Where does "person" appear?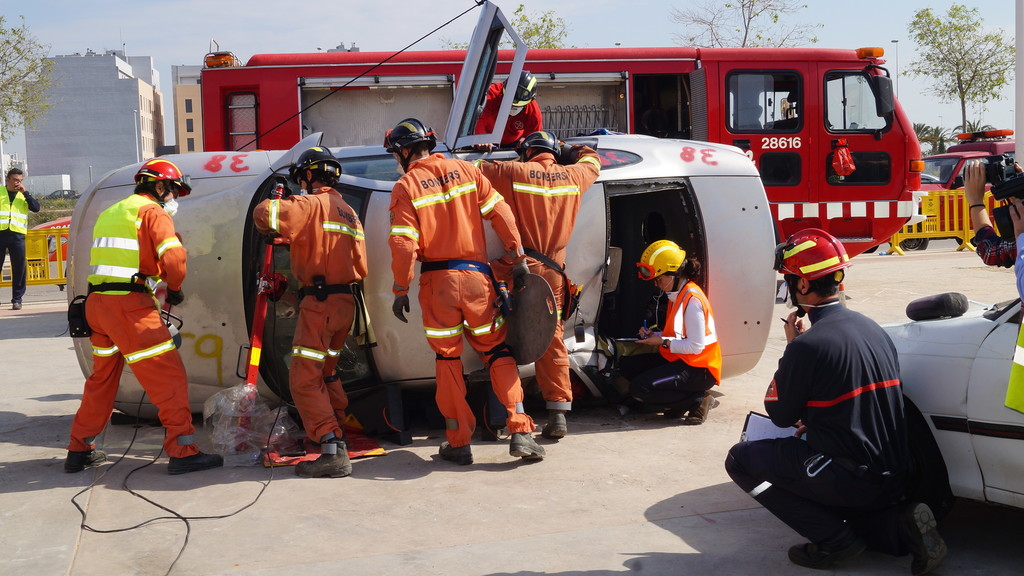
Appears at [x1=719, y1=225, x2=954, y2=575].
